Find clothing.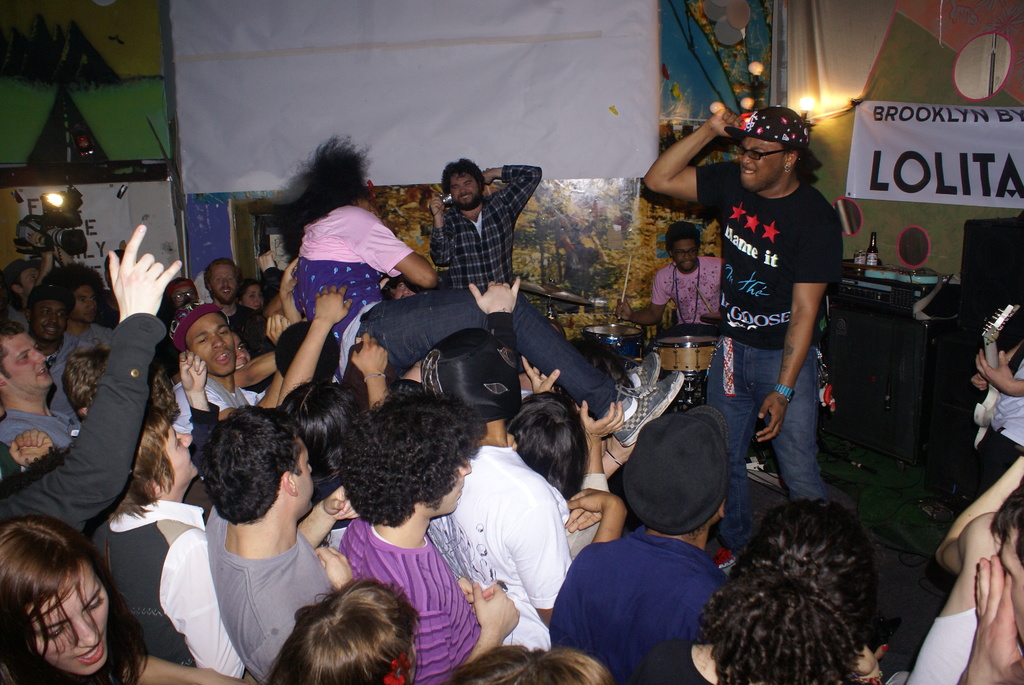
rect(692, 150, 845, 554).
